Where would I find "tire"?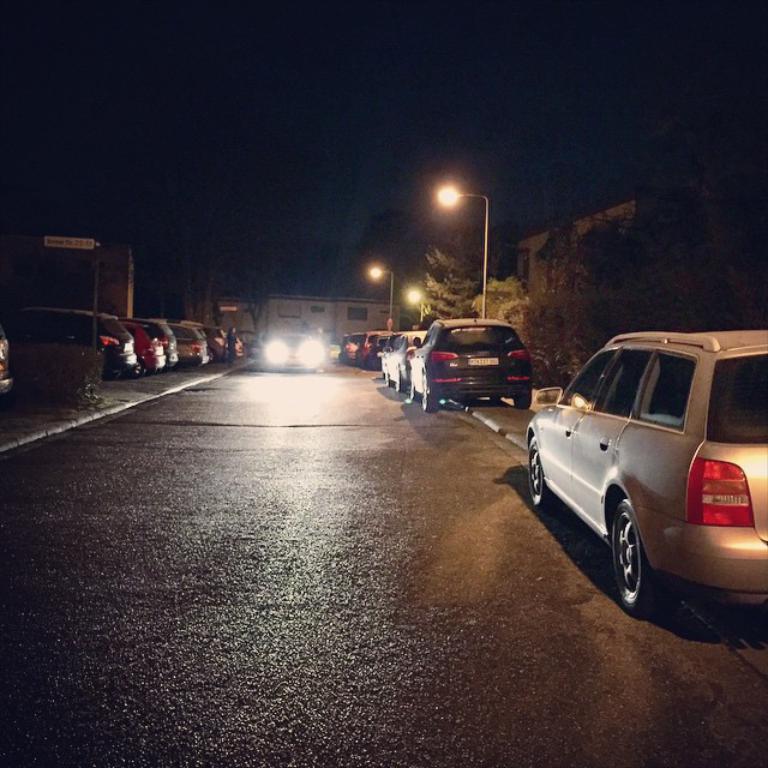
At region(386, 373, 394, 386).
